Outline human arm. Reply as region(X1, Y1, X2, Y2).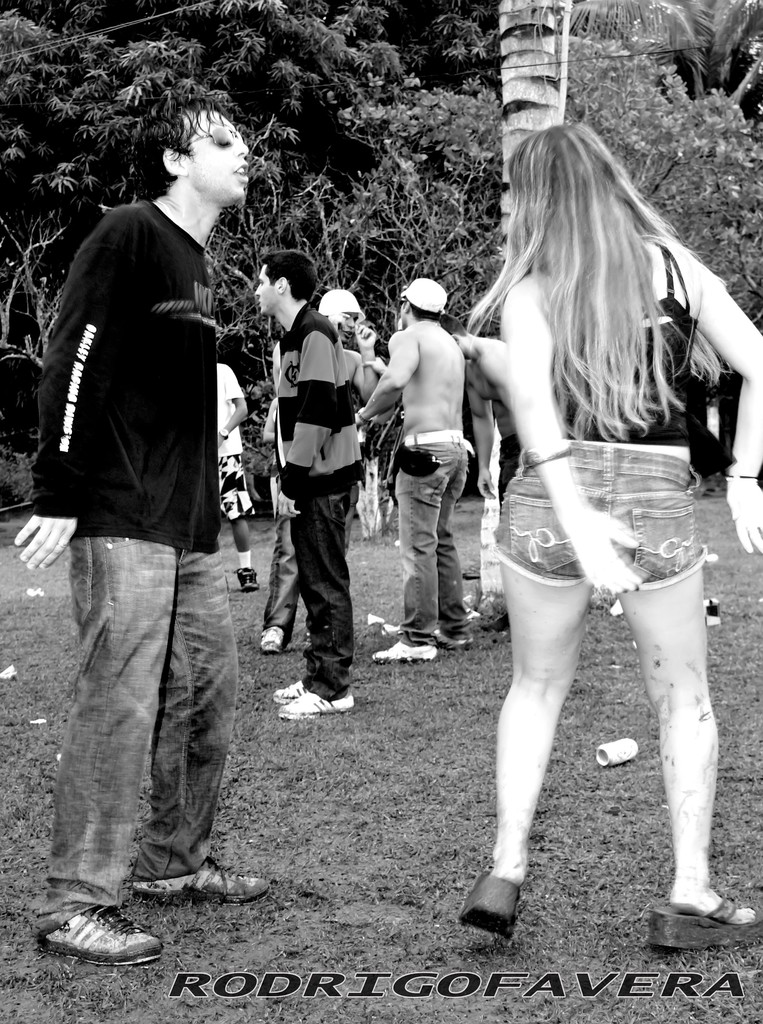
region(10, 204, 164, 573).
